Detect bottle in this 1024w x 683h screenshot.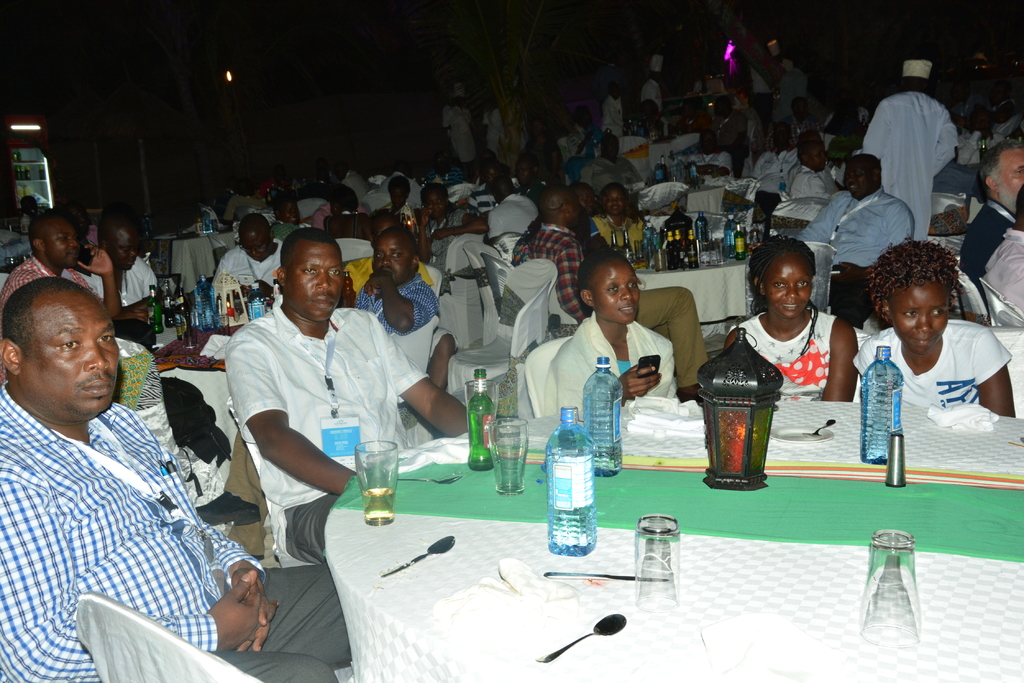
Detection: 643, 216, 653, 236.
